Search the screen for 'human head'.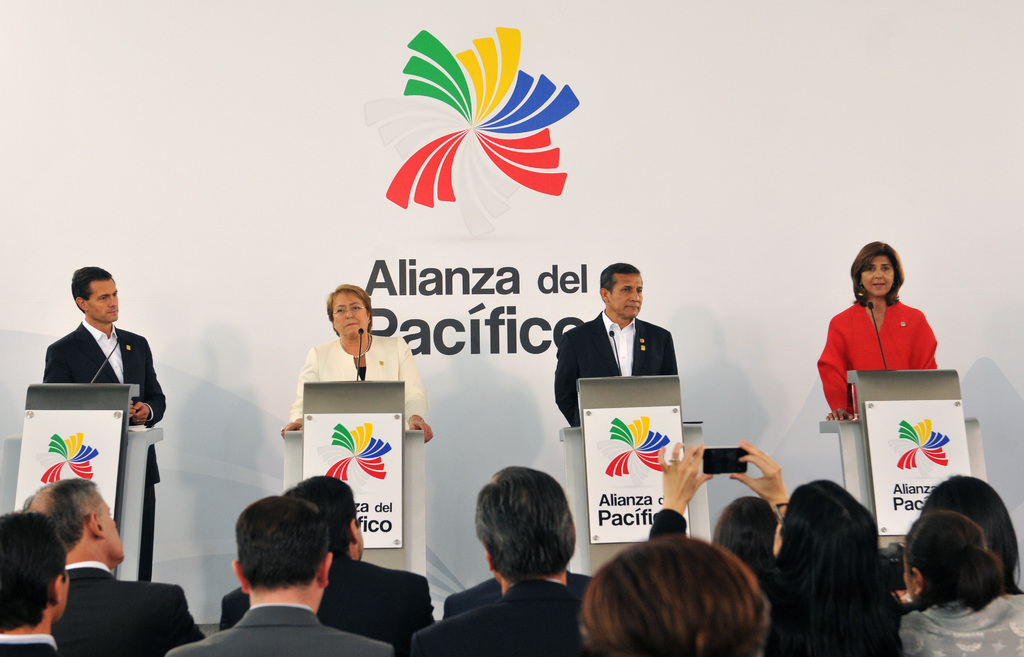
Found at (472, 463, 580, 587).
